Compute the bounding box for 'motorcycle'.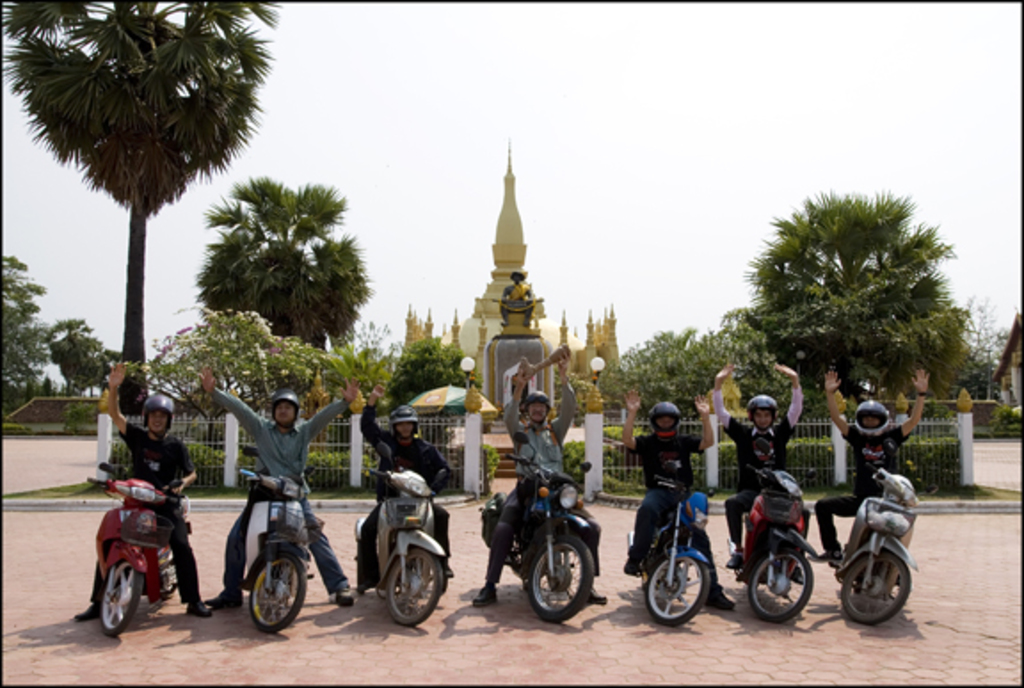
[629,473,716,626].
